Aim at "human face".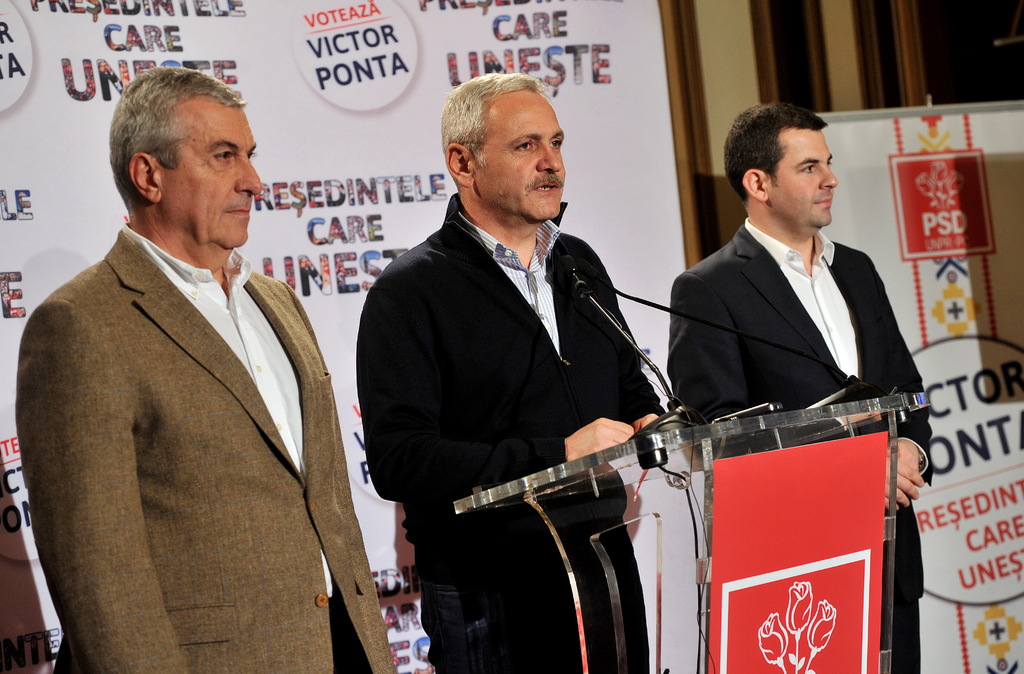
Aimed at [161,107,265,254].
